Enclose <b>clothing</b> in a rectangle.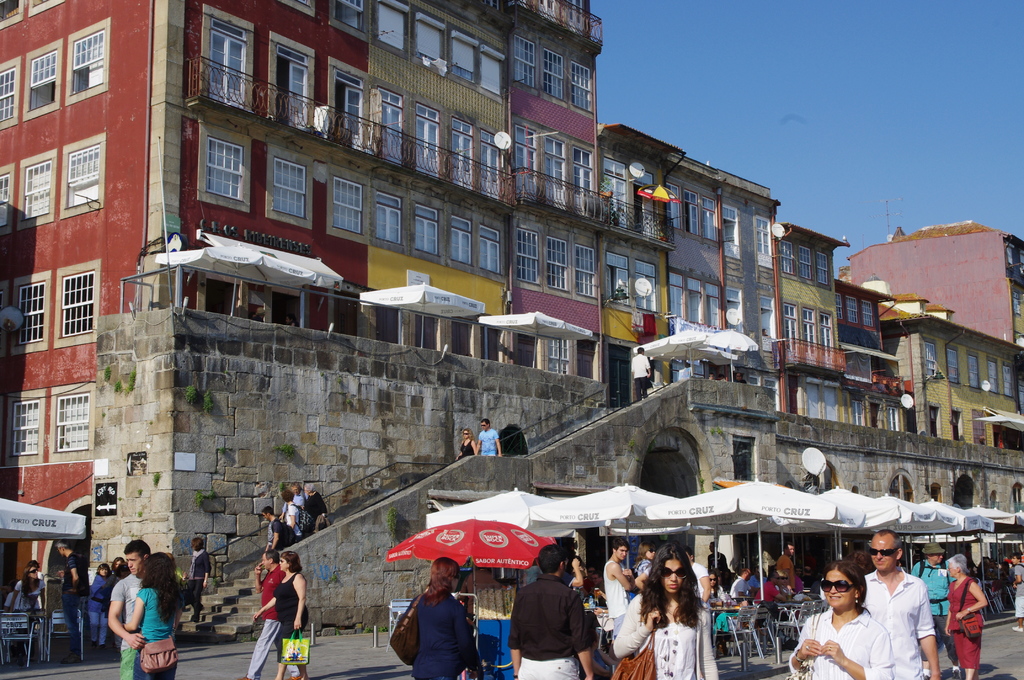
259, 562, 285, 620.
